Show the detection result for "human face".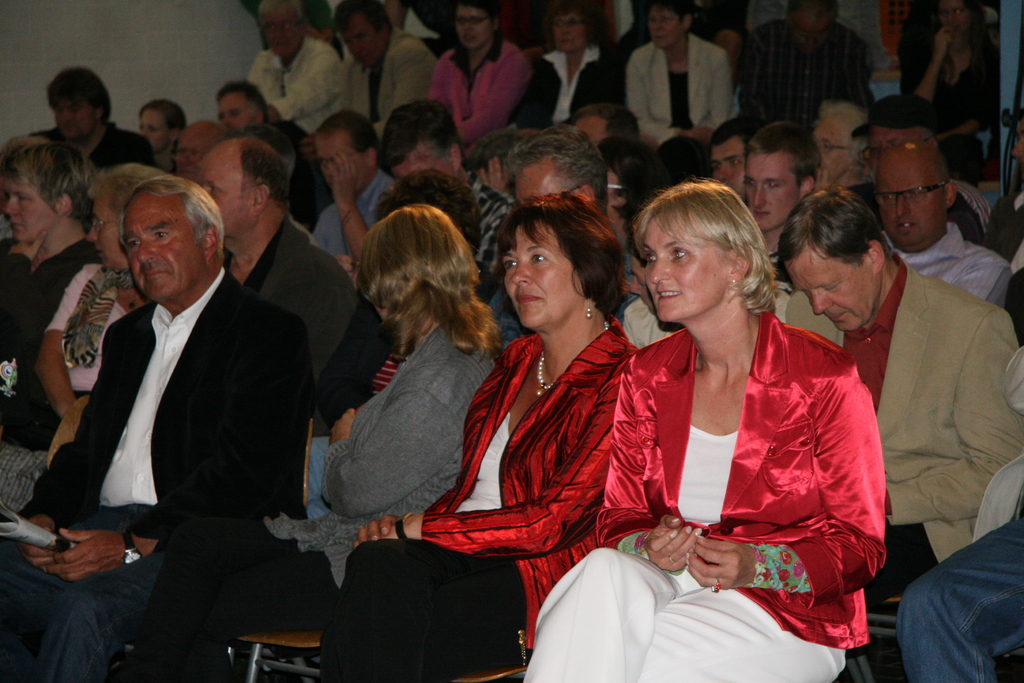
bbox=(785, 241, 869, 333).
